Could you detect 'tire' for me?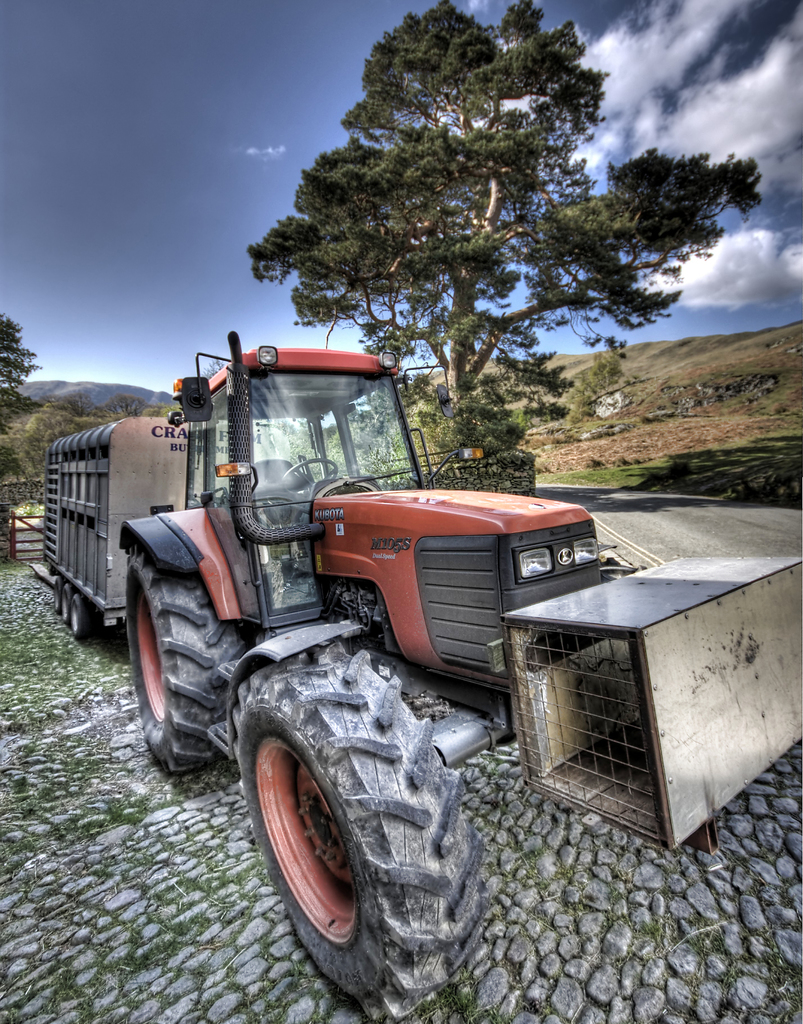
Detection result: locate(55, 580, 67, 614).
